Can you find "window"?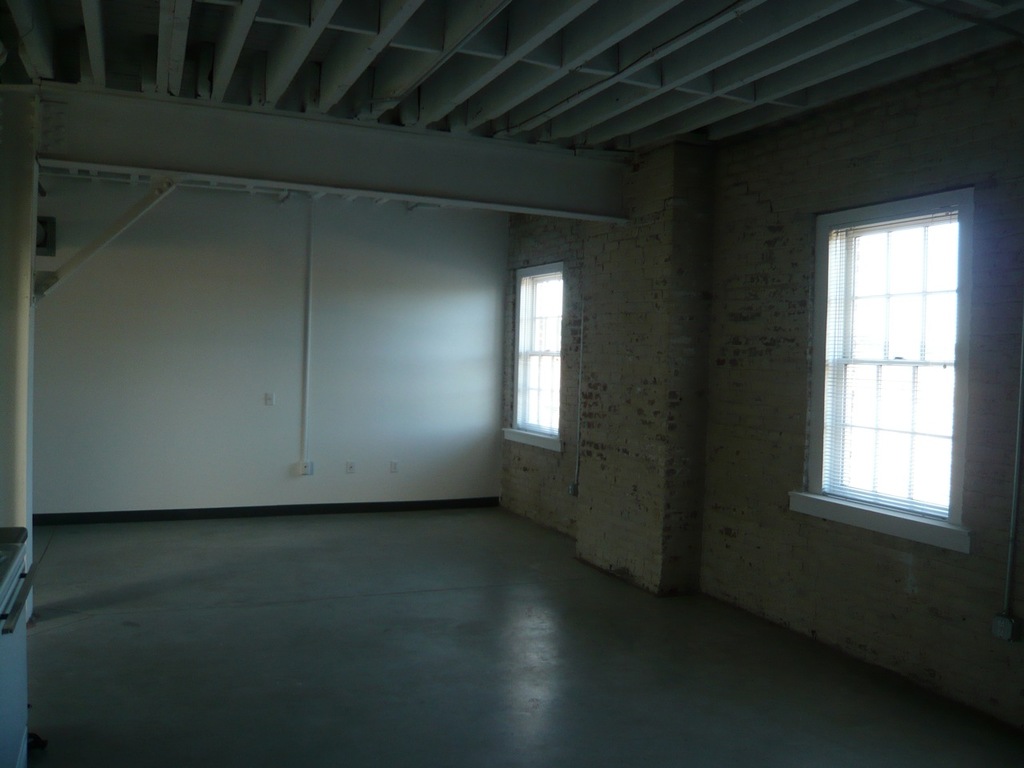
Yes, bounding box: x1=803 y1=190 x2=970 y2=509.
